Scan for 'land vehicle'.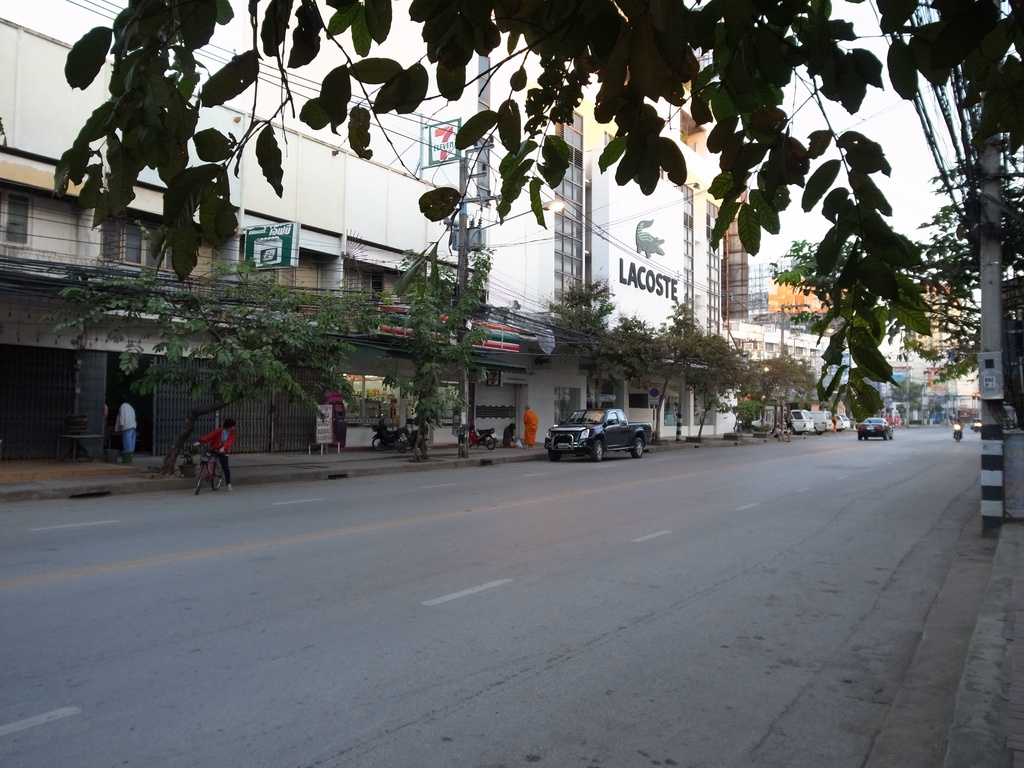
Scan result: <bbox>372, 417, 410, 454</bbox>.
